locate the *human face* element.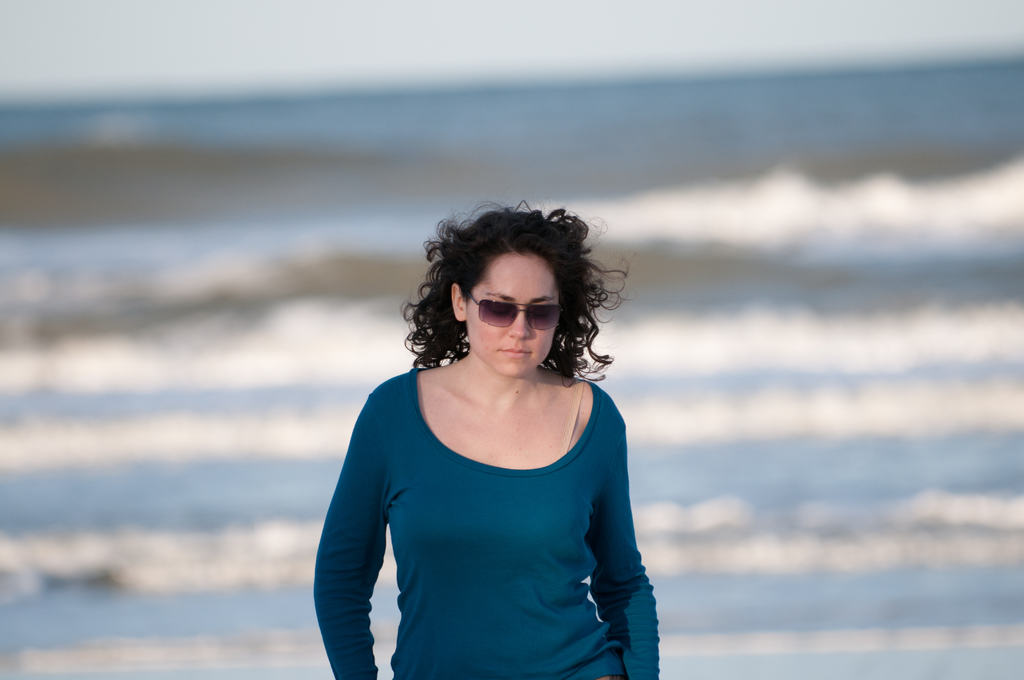
Element bbox: bbox=[464, 249, 563, 376].
